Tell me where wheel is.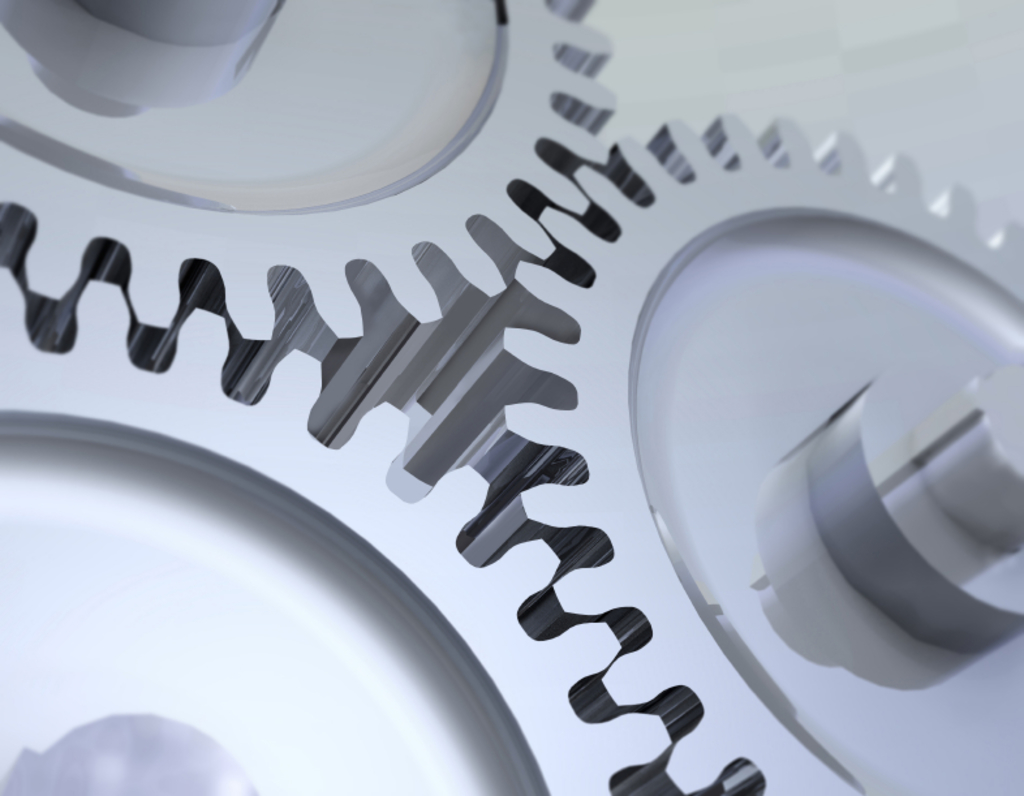
wheel is at 0/262/672/795.
